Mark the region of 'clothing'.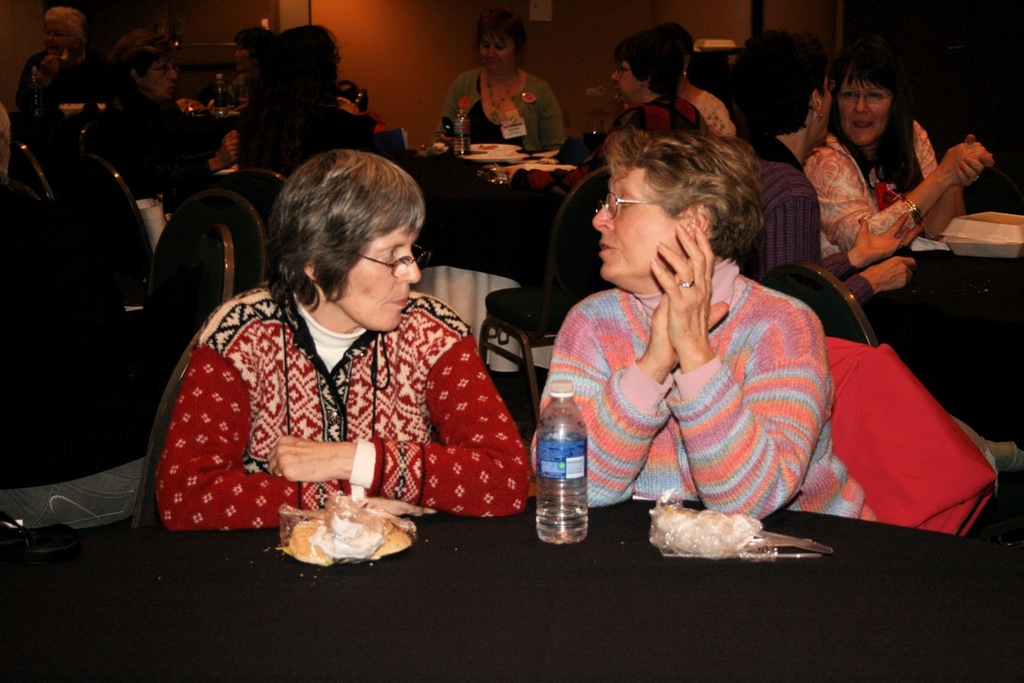
Region: region(518, 249, 885, 527).
